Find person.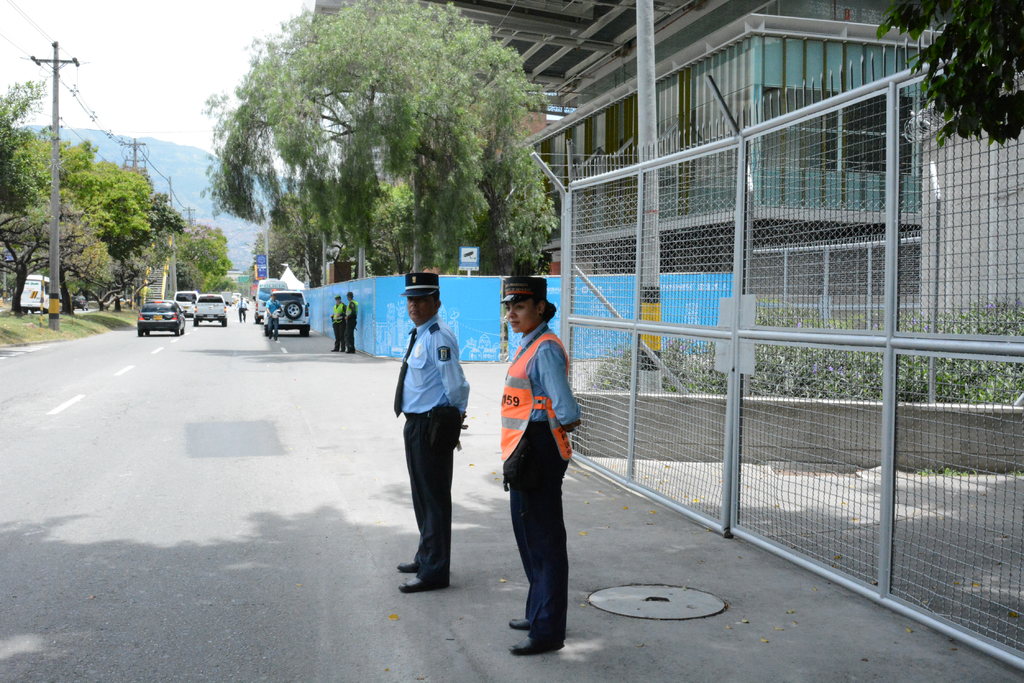
[left=237, top=297, right=246, bottom=321].
